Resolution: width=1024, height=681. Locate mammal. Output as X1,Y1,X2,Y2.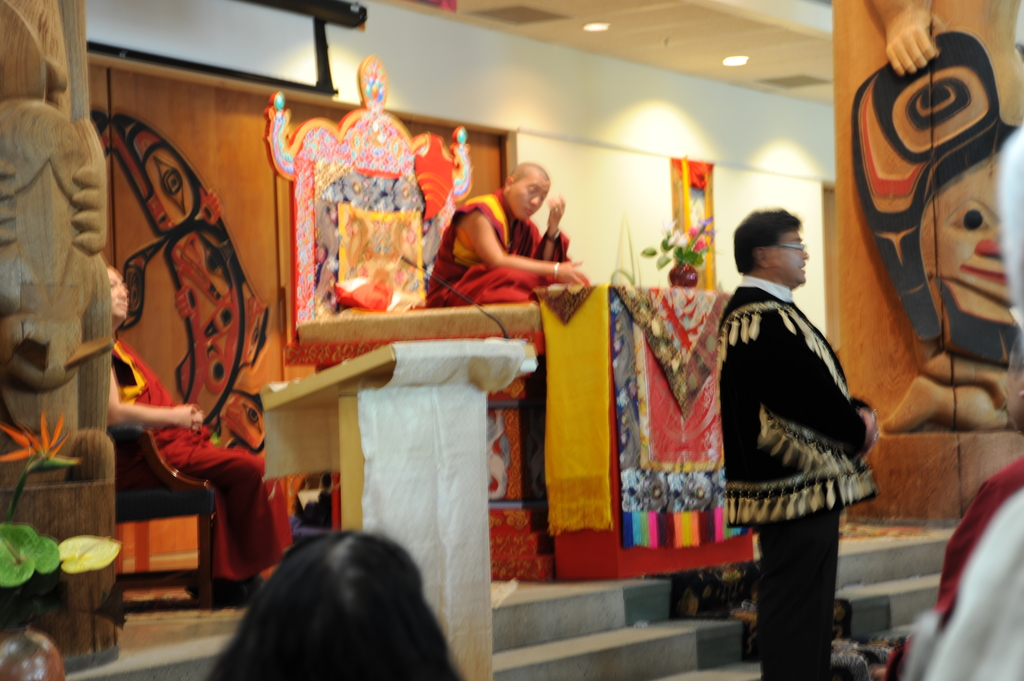
700,218,881,661.
